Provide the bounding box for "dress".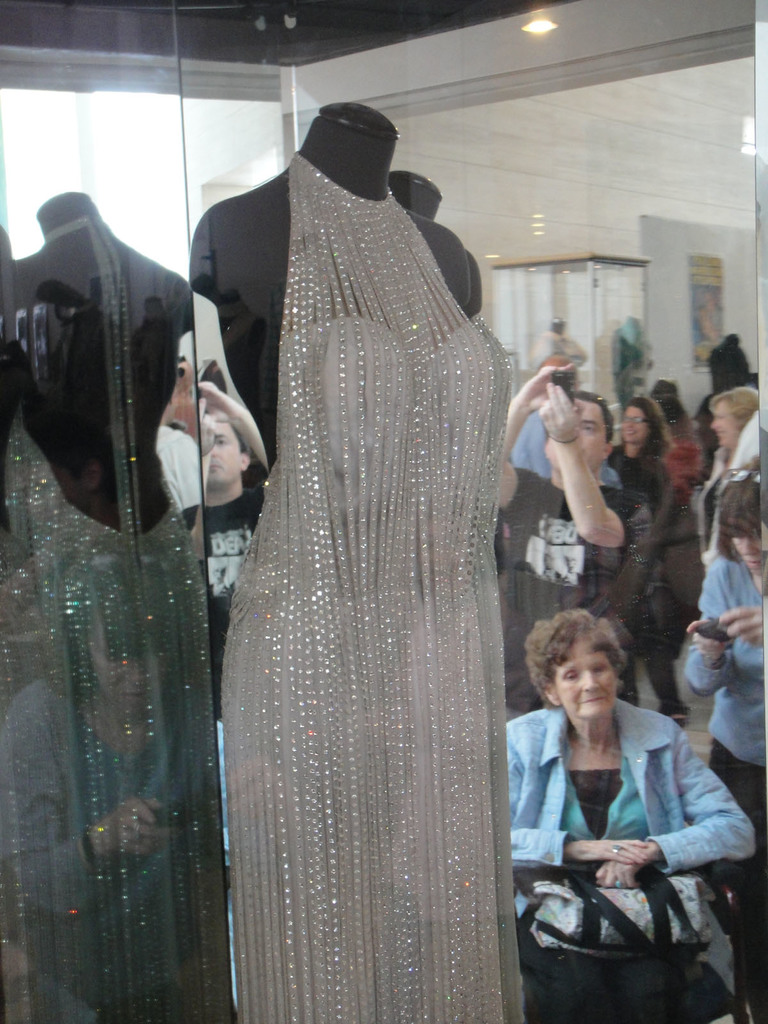
219/307/525/1023.
